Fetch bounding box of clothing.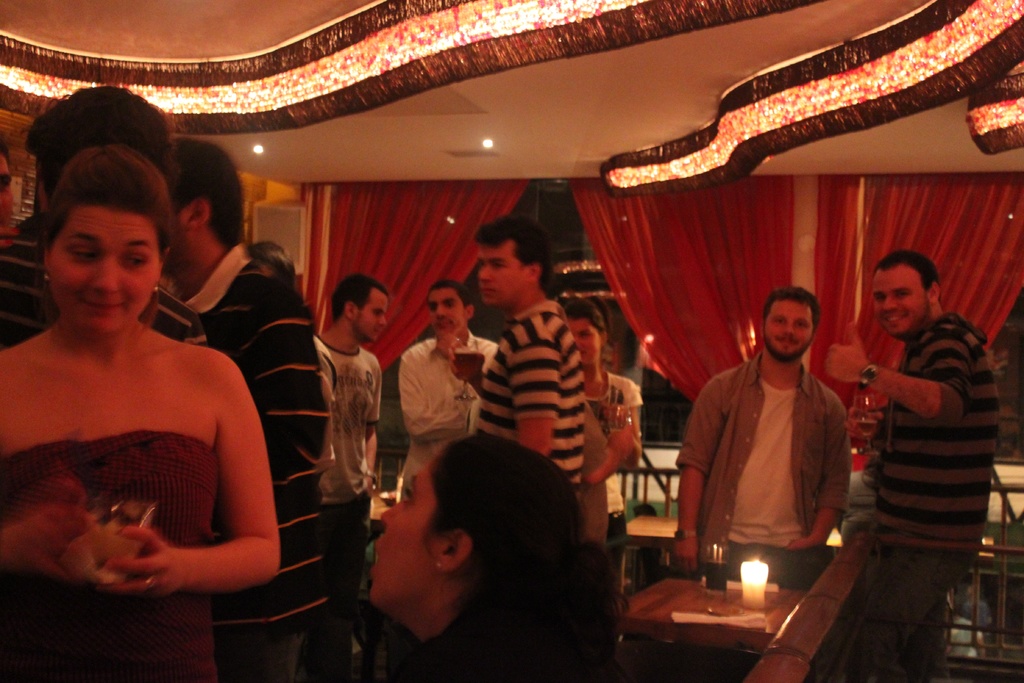
Bbox: <bbox>475, 297, 581, 486</bbox>.
